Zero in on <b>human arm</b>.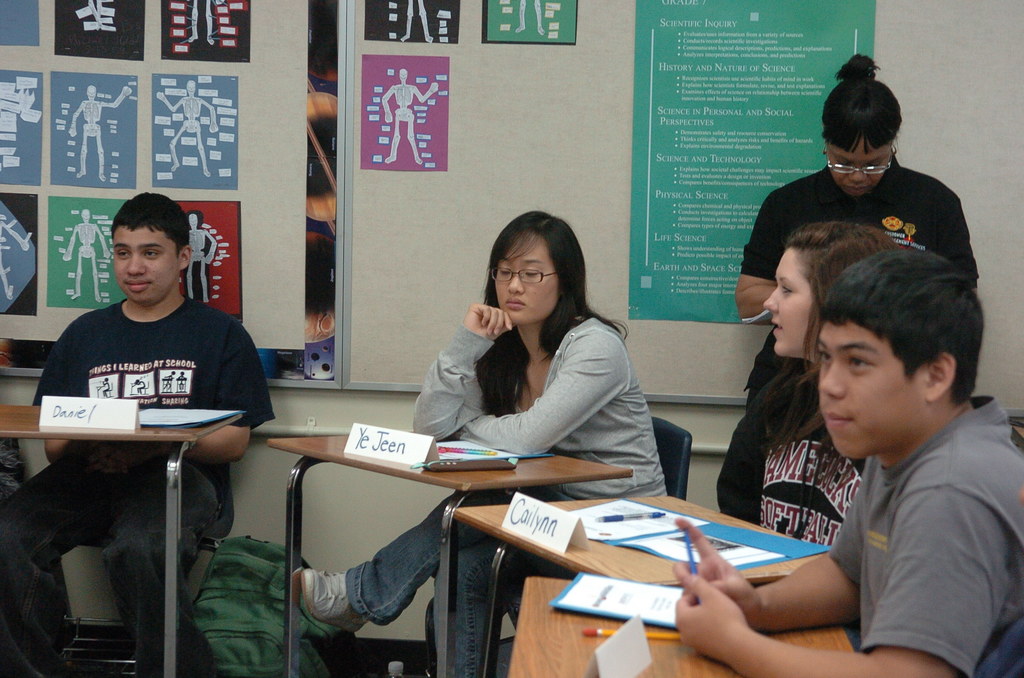
Zeroed in: <bbox>102, 93, 132, 105</bbox>.
